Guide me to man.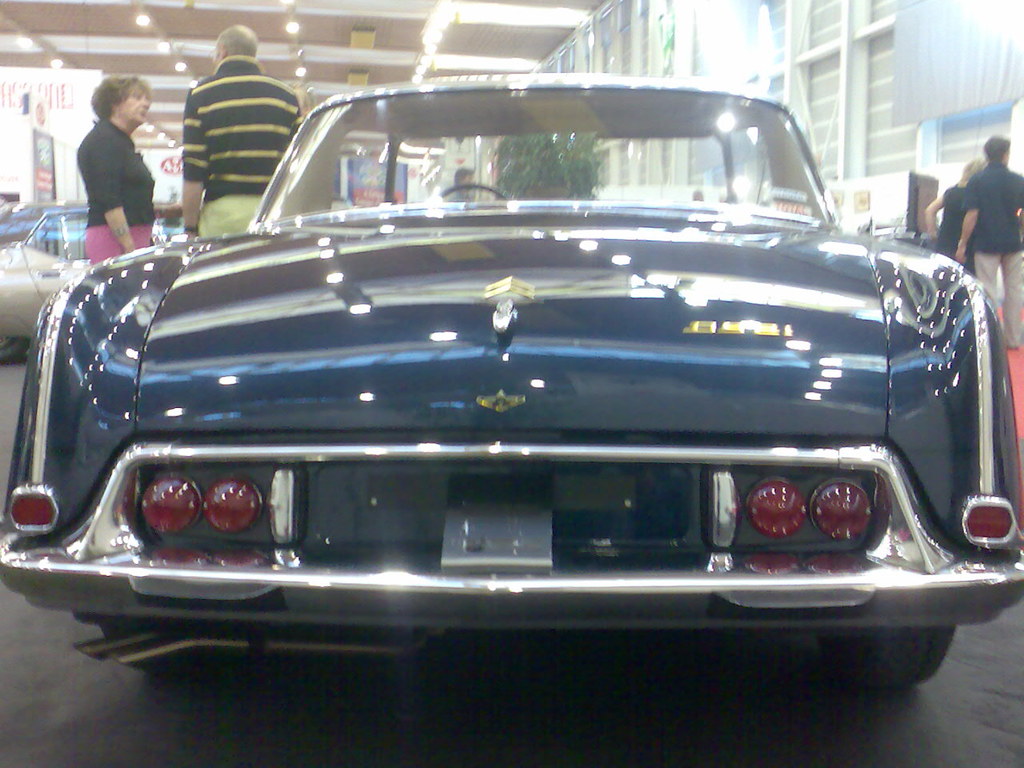
Guidance: 956 138 1023 350.
